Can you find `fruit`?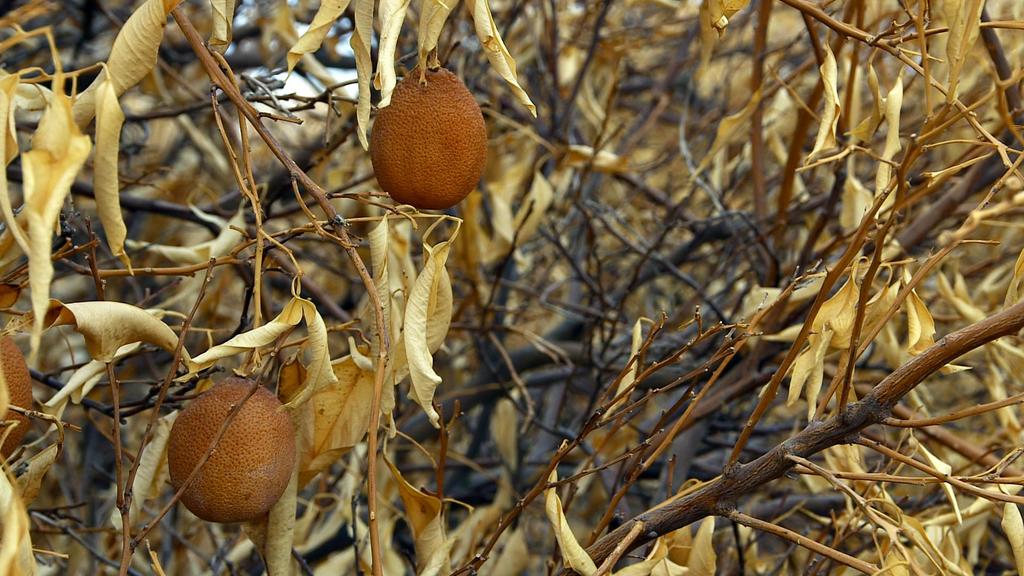
Yes, bounding box: <bbox>370, 30, 497, 210</bbox>.
